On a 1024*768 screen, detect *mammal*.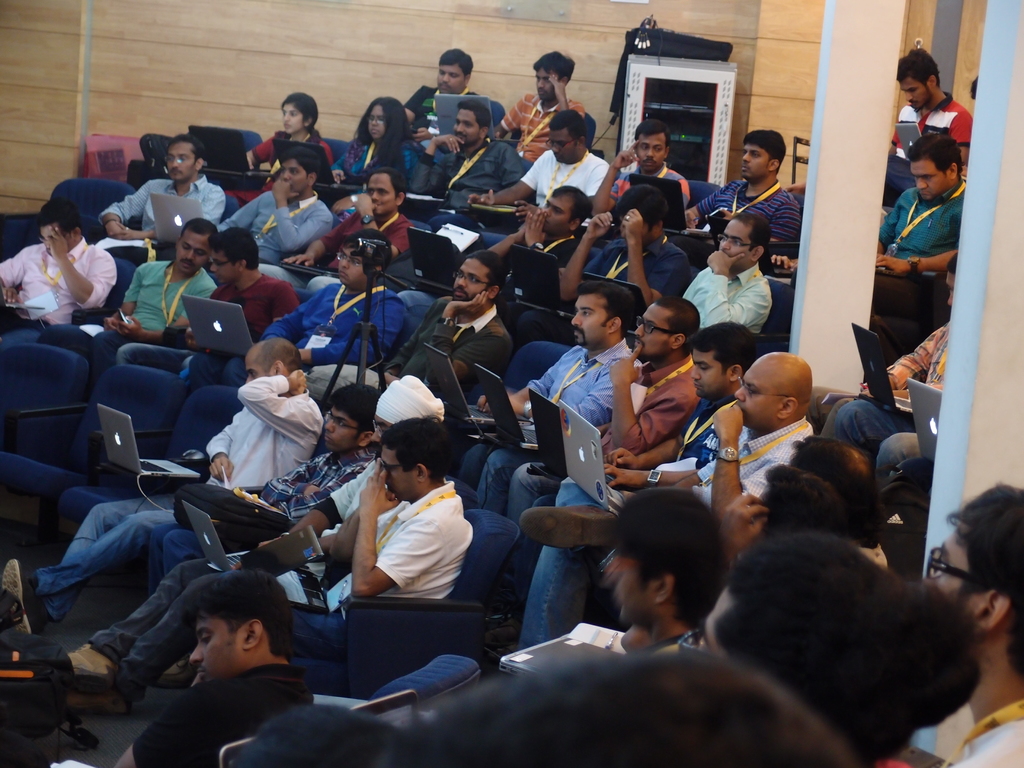
<region>724, 455, 844, 582</region>.
